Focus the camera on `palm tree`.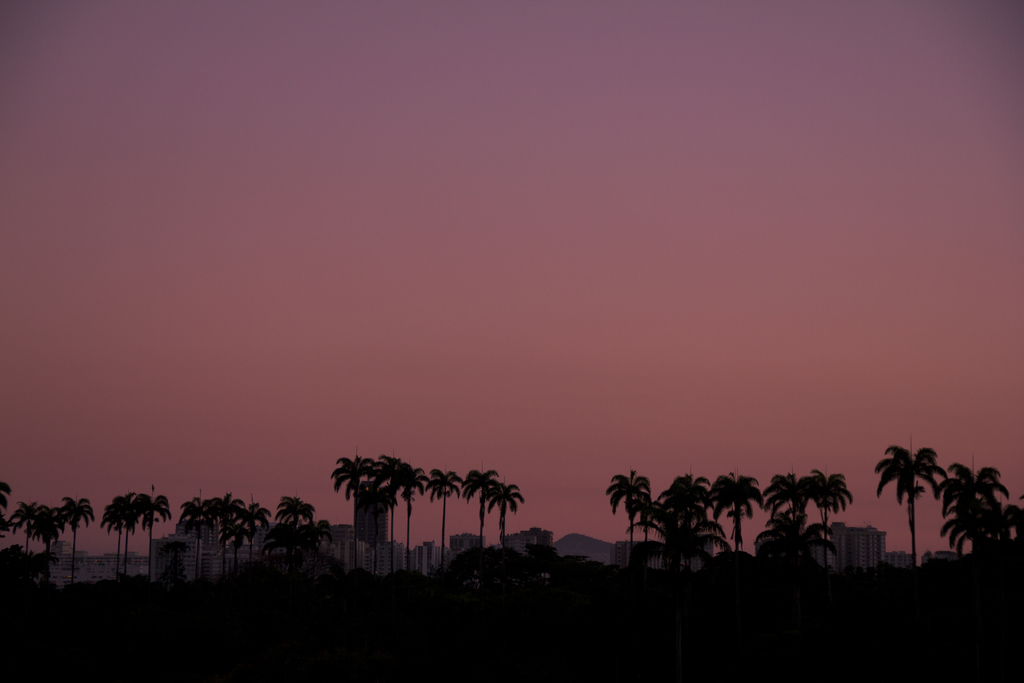
Focus region: x1=668 y1=470 x2=717 y2=573.
